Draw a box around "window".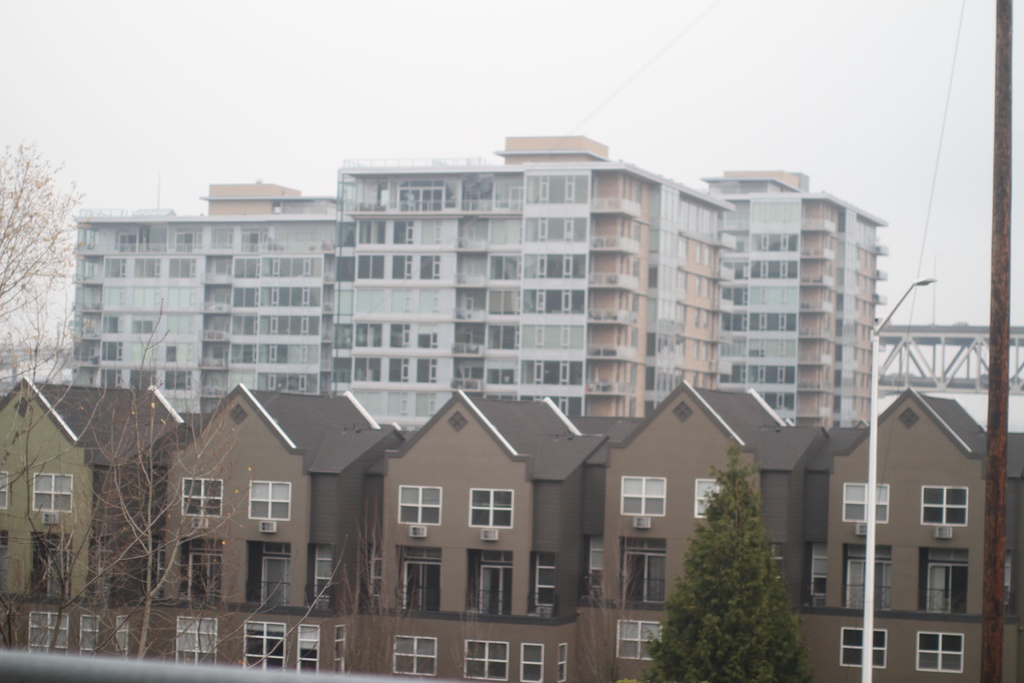
box(258, 373, 288, 393).
